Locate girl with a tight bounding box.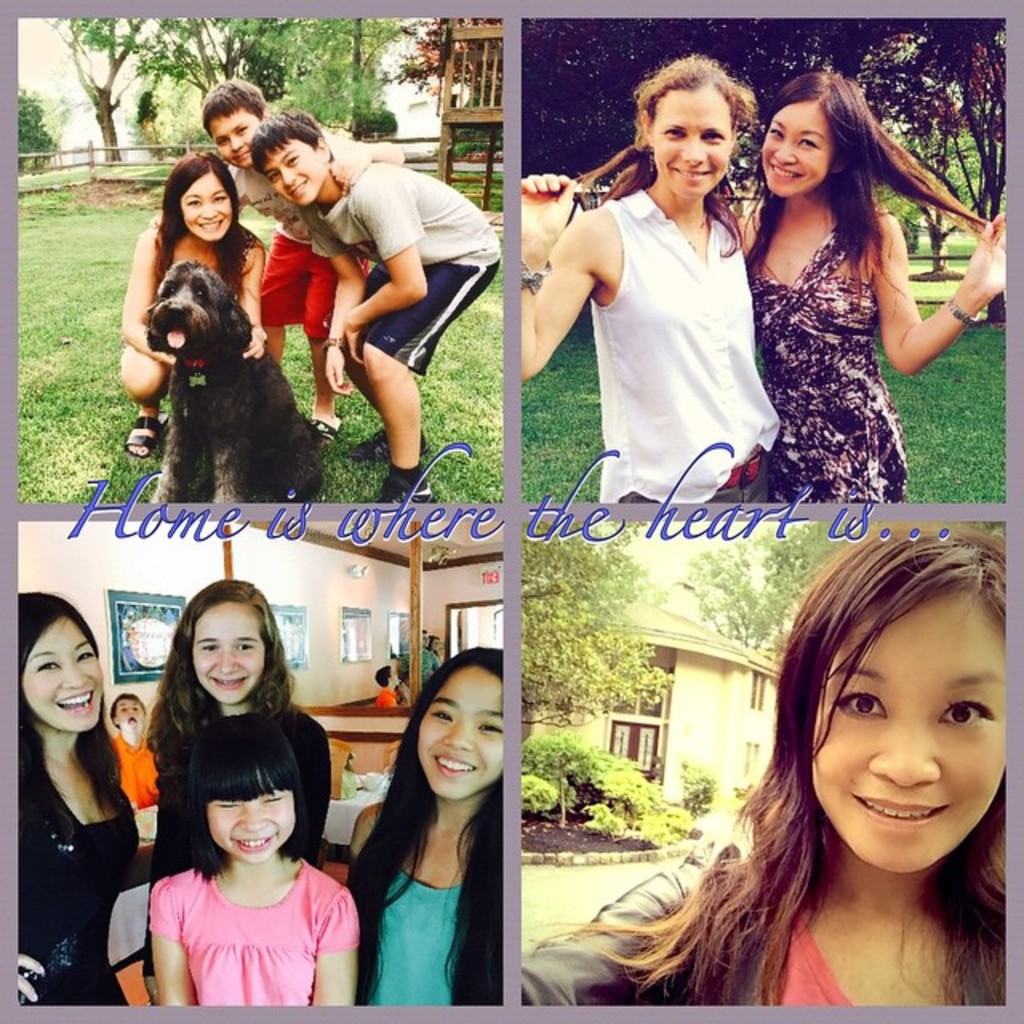
(x1=541, y1=518, x2=1006, y2=1005).
